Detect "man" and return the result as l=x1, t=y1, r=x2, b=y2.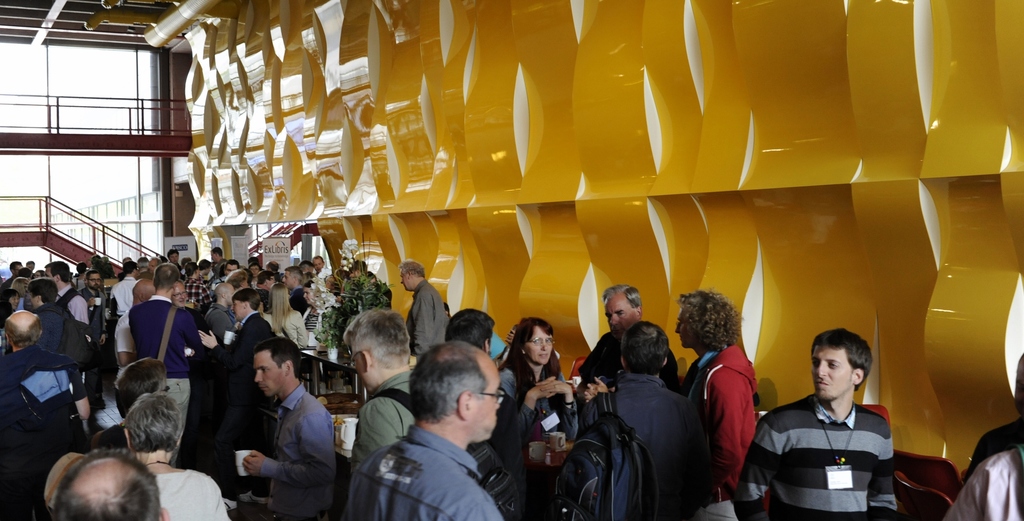
l=128, t=266, r=200, b=447.
